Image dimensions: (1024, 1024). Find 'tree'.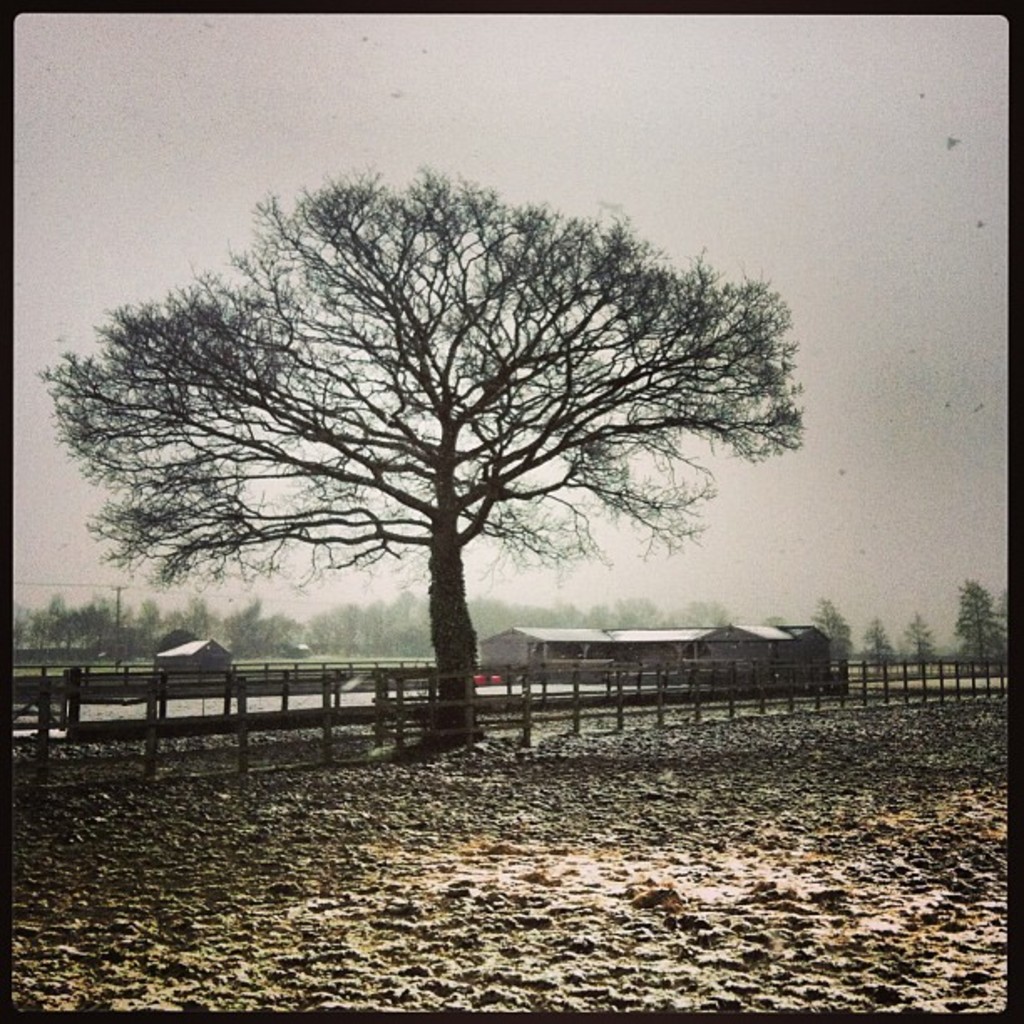
box=[621, 586, 651, 617].
